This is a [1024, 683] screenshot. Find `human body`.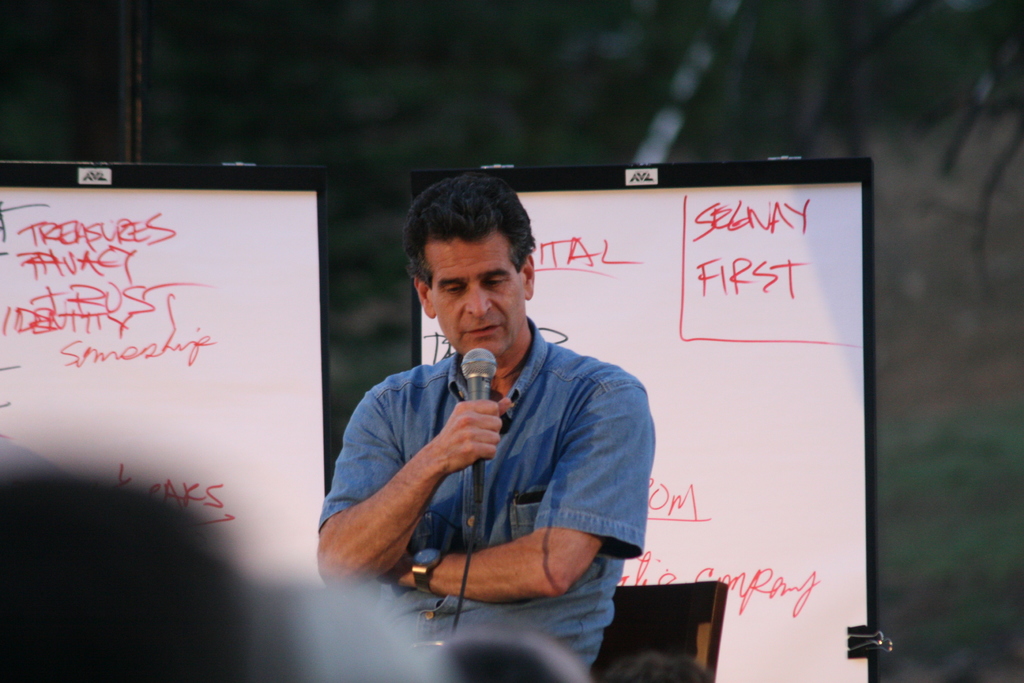
Bounding box: {"x1": 331, "y1": 241, "x2": 674, "y2": 653}.
